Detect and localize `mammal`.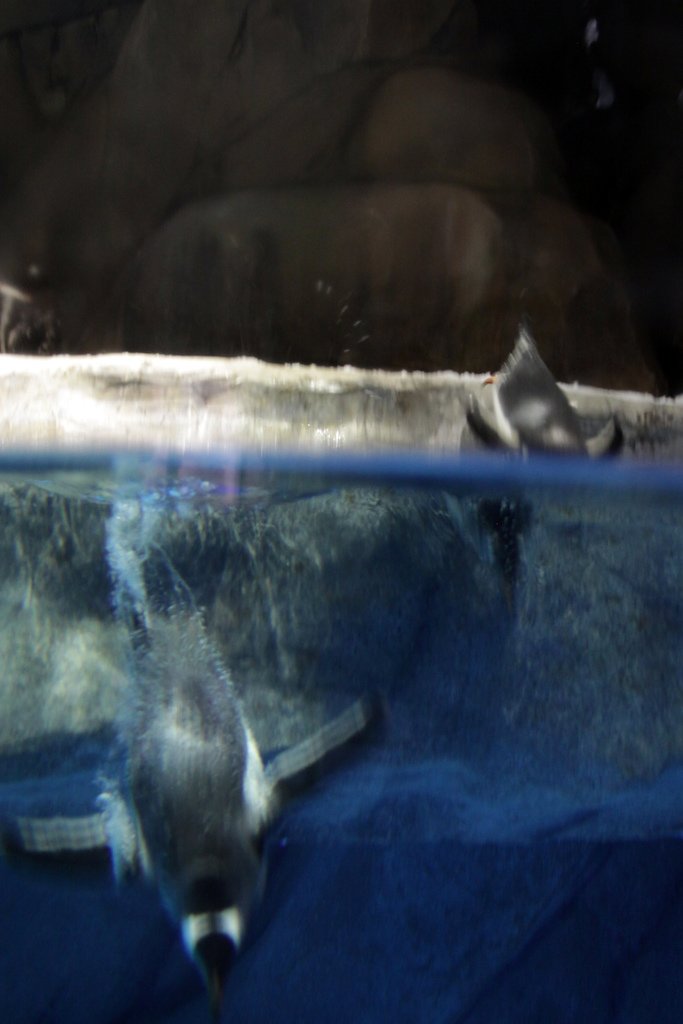
Localized at 15 484 362 996.
